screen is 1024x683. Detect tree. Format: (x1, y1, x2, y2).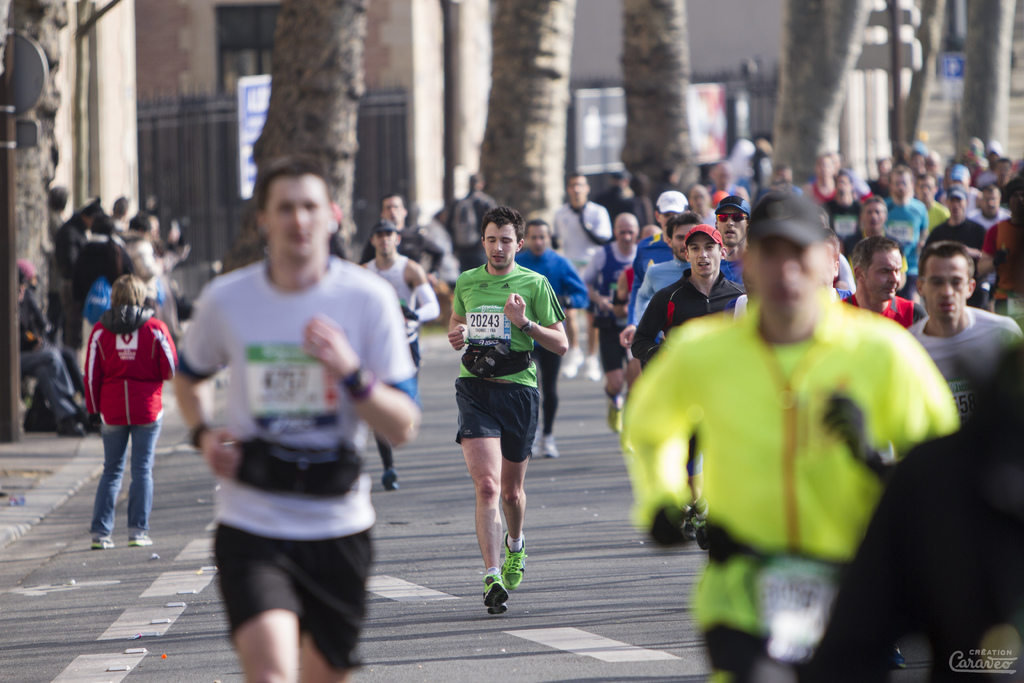
(765, 0, 888, 188).
